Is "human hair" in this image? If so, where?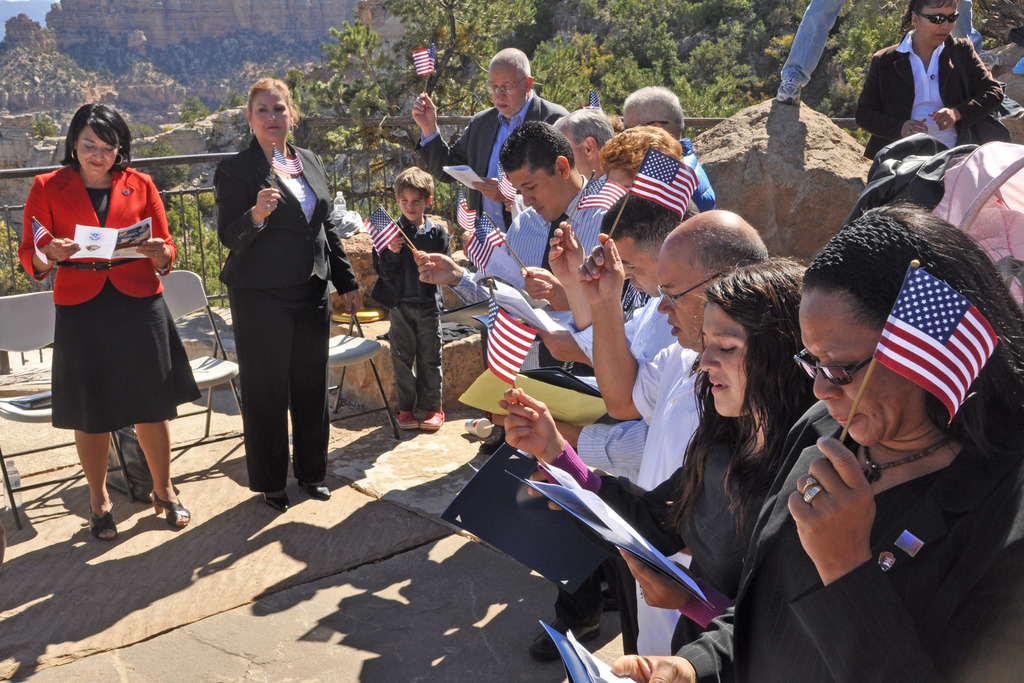
Yes, at [246, 77, 296, 115].
